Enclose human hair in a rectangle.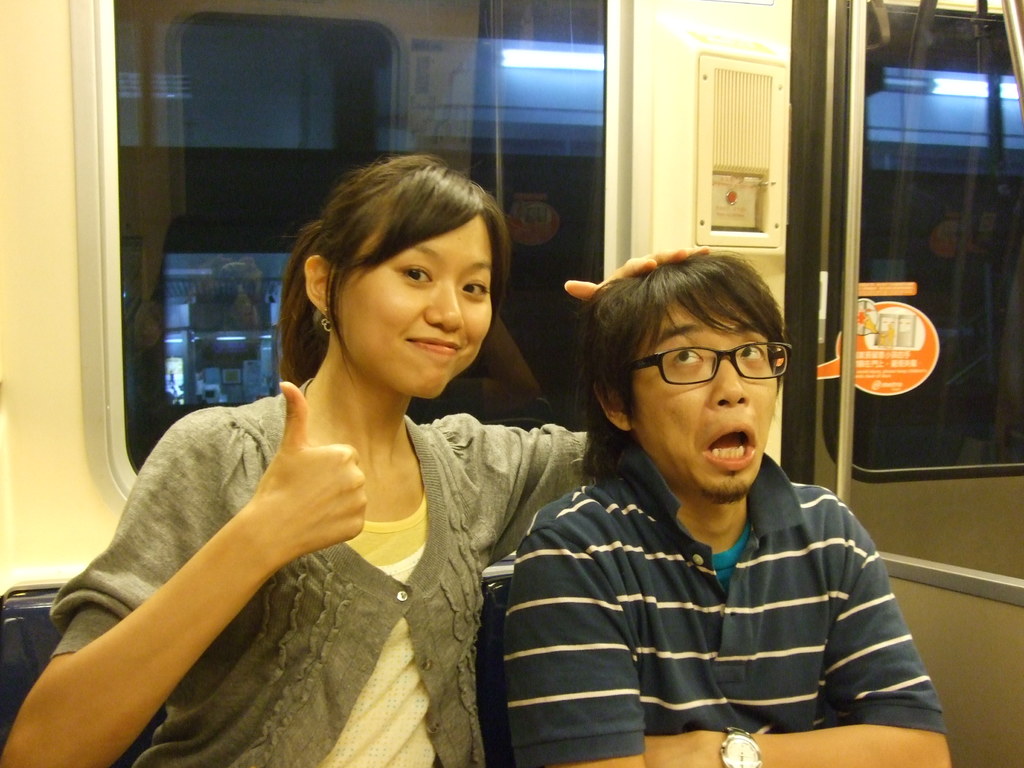
box=[276, 150, 513, 388].
